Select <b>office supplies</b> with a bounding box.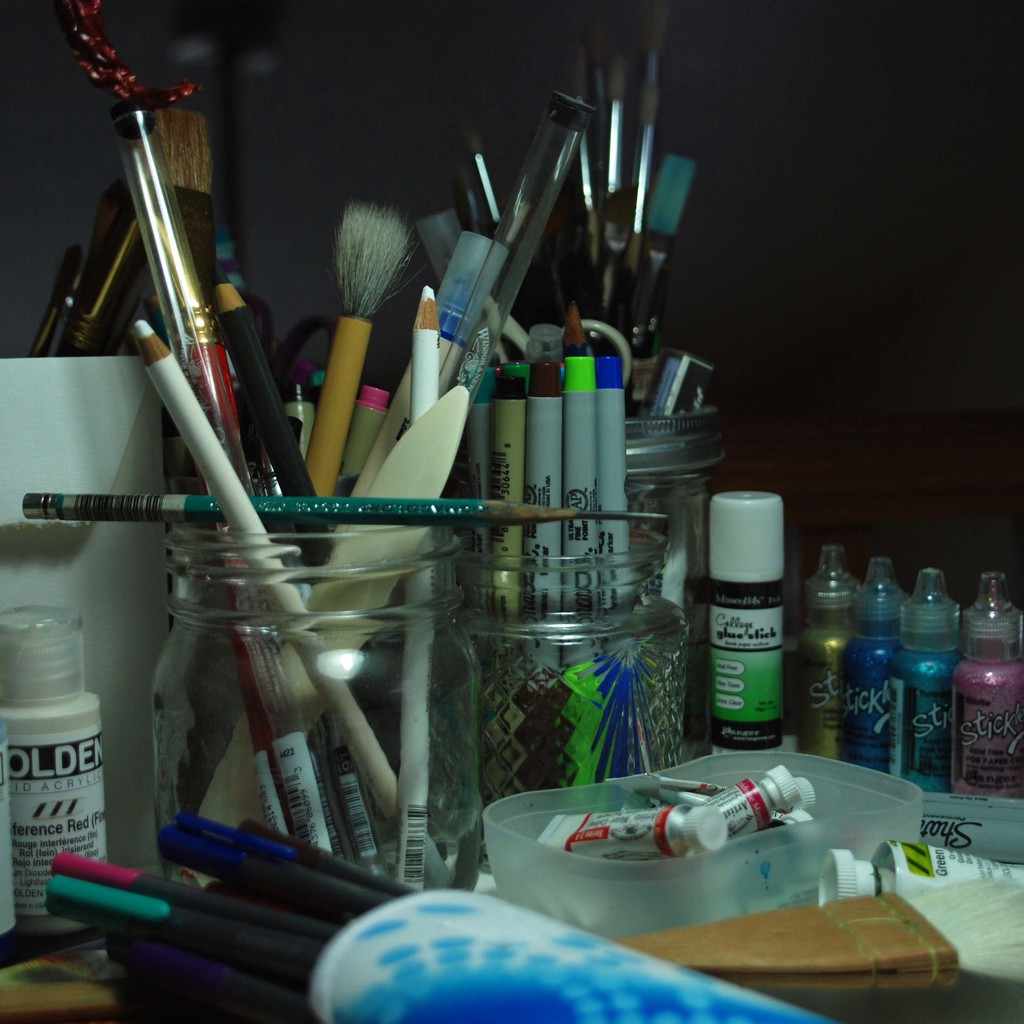
box(708, 479, 788, 731).
